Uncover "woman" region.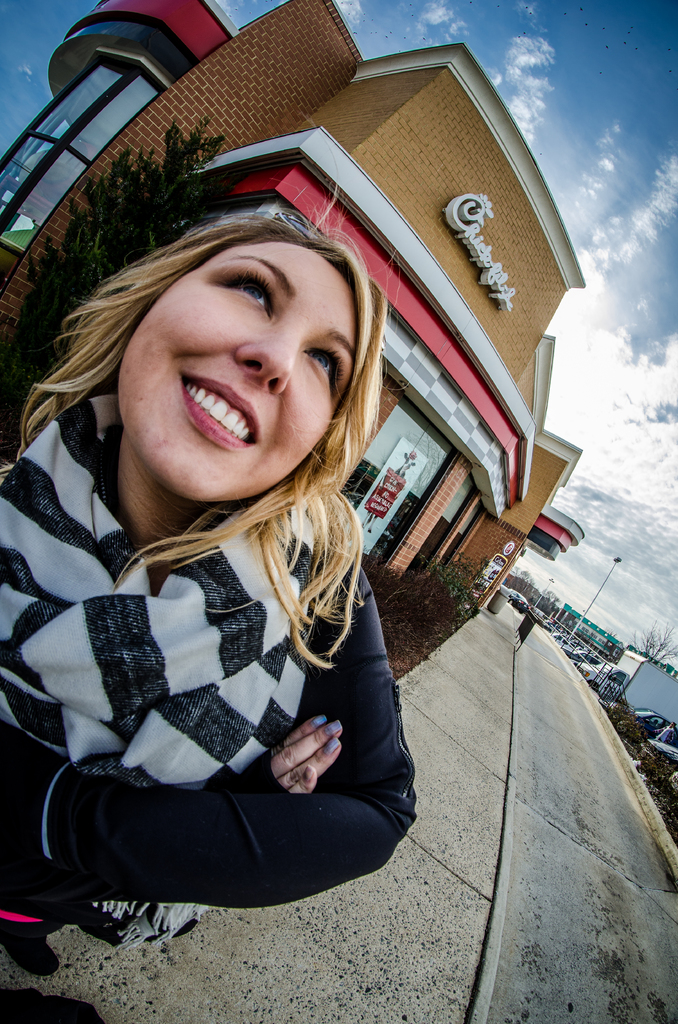
Uncovered: left=13, top=133, right=450, bottom=946.
